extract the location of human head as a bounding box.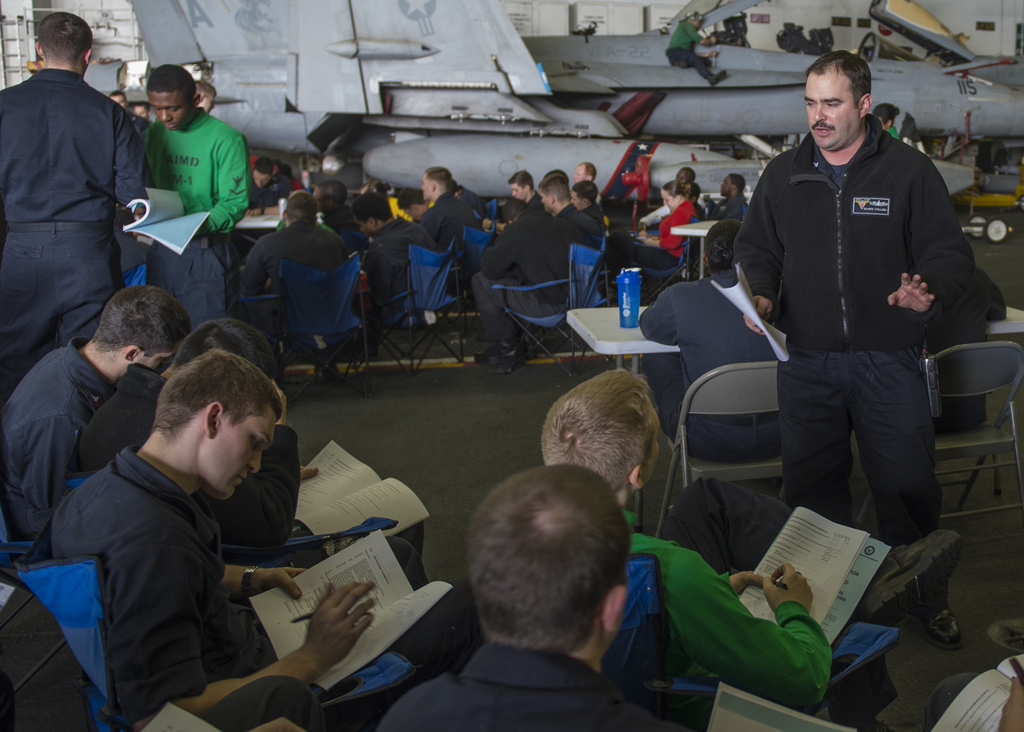
pyautogui.locateOnScreen(538, 170, 570, 213).
